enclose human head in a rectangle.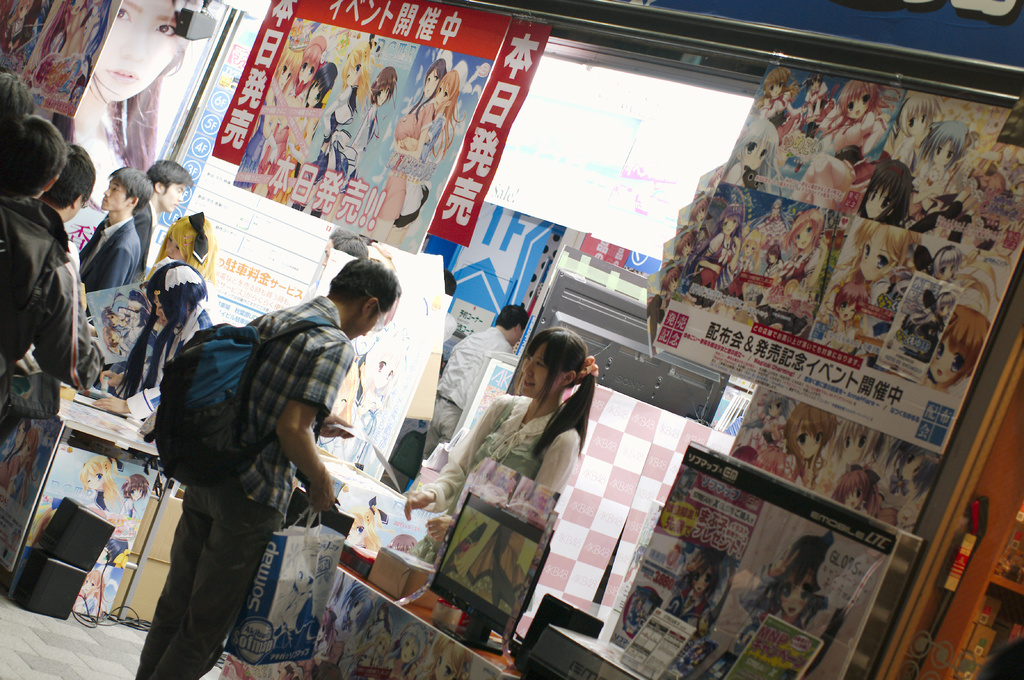
bbox(298, 33, 328, 86).
